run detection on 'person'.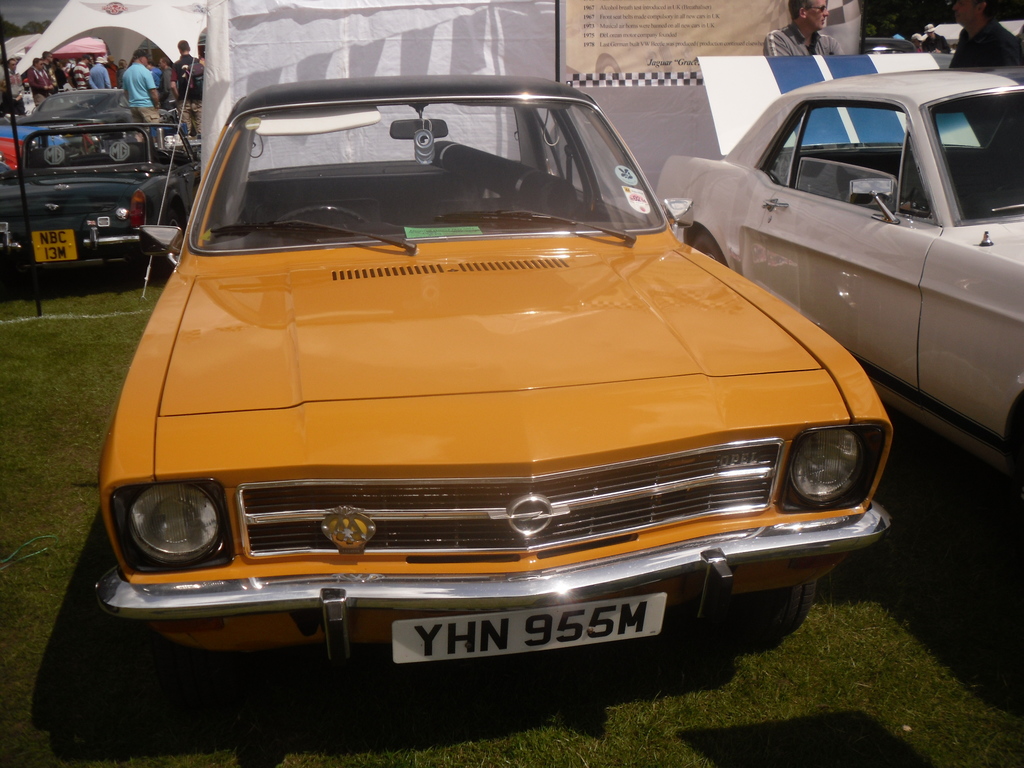
Result: (left=761, top=0, right=848, bottom=60).
